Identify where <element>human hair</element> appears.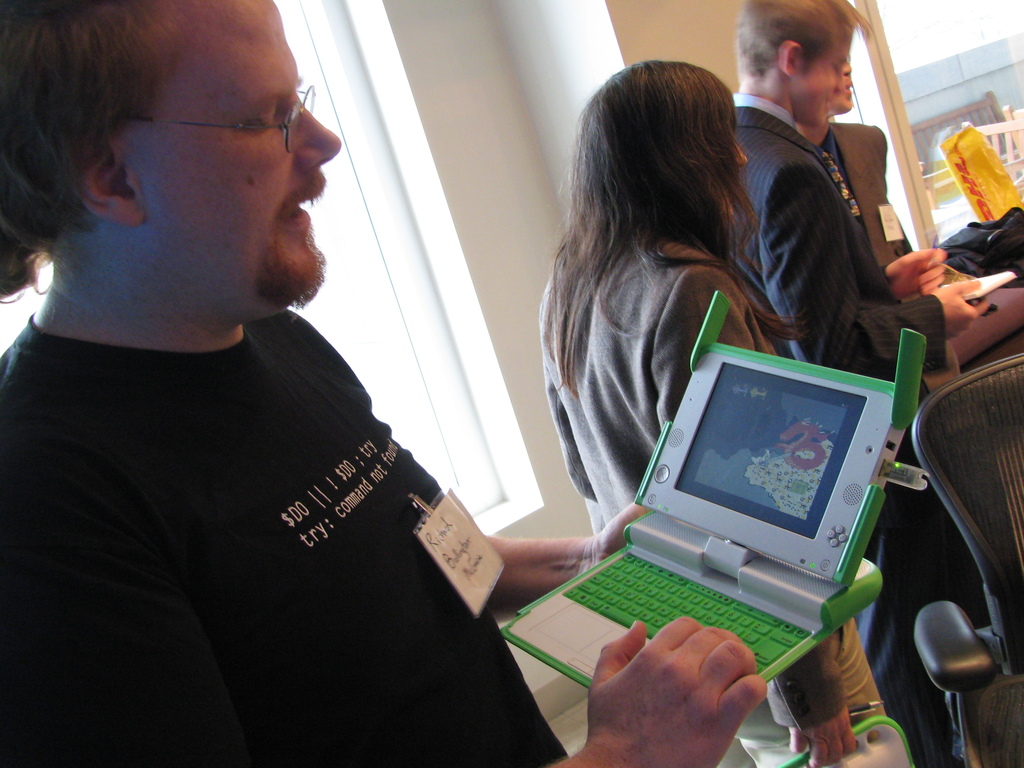
Appears at 0 0 189 299.
